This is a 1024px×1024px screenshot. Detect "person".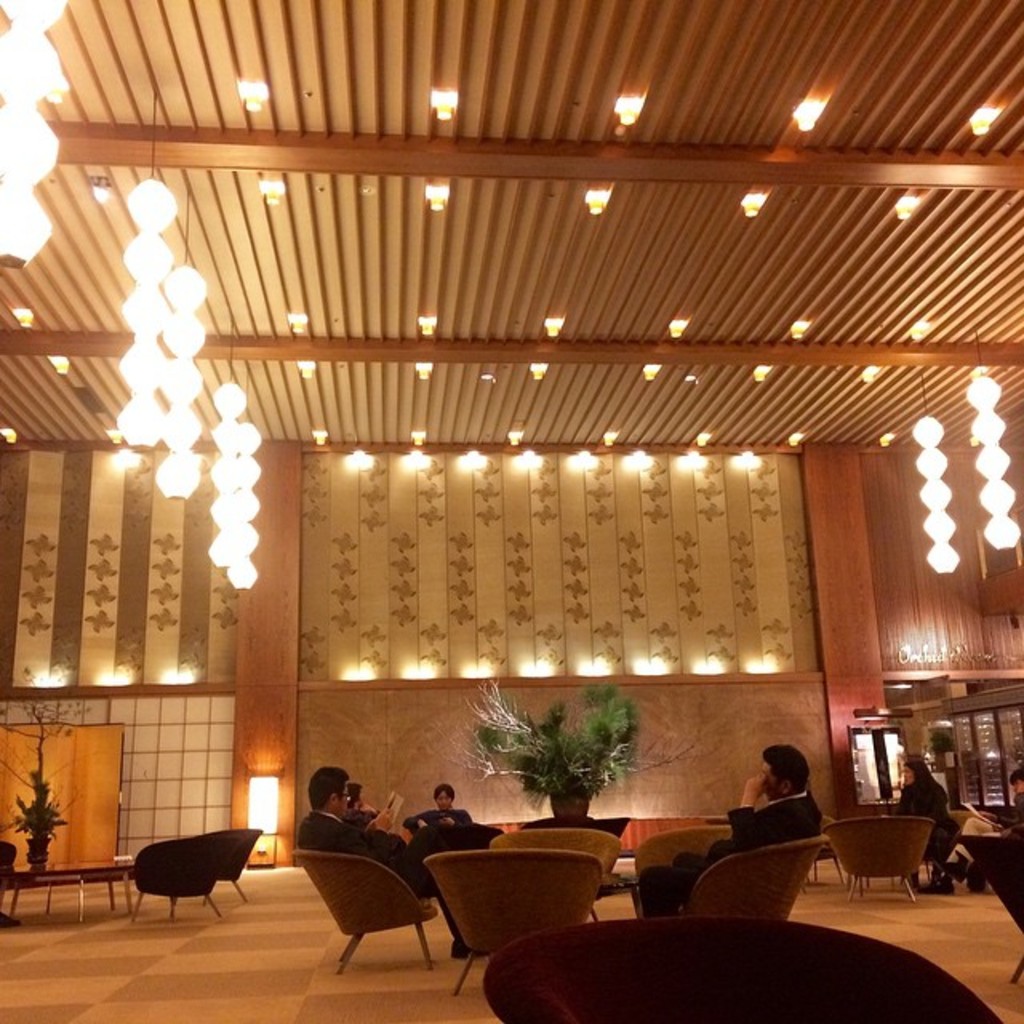
bbox(406, 781, 472, 838).
